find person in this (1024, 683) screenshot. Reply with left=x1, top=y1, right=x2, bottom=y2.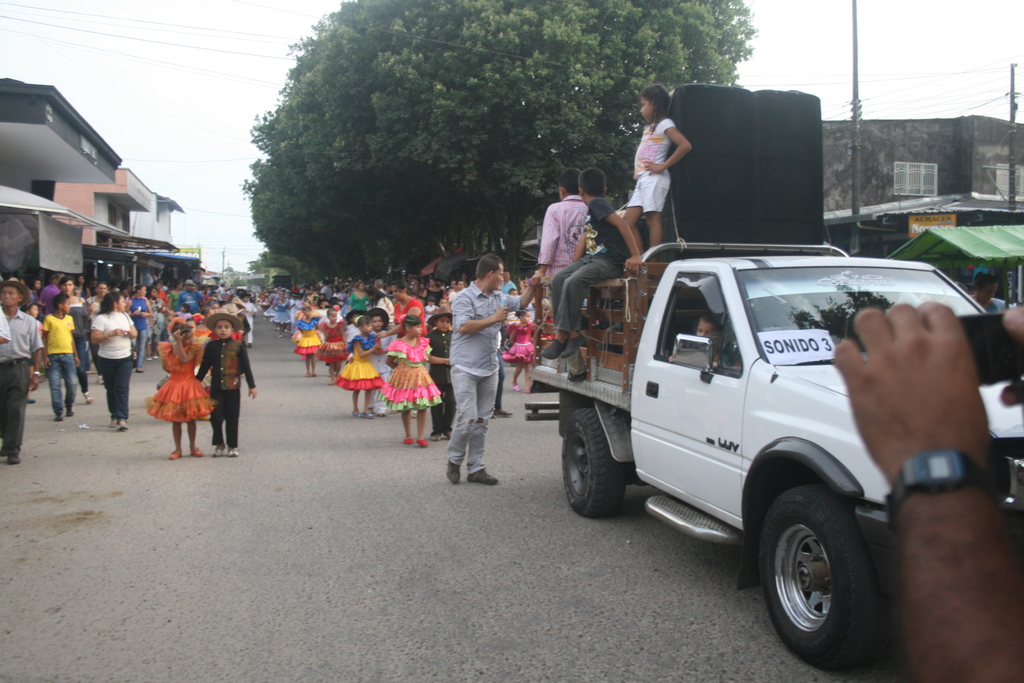
left=615, top=83, right=698, bottom=264.
